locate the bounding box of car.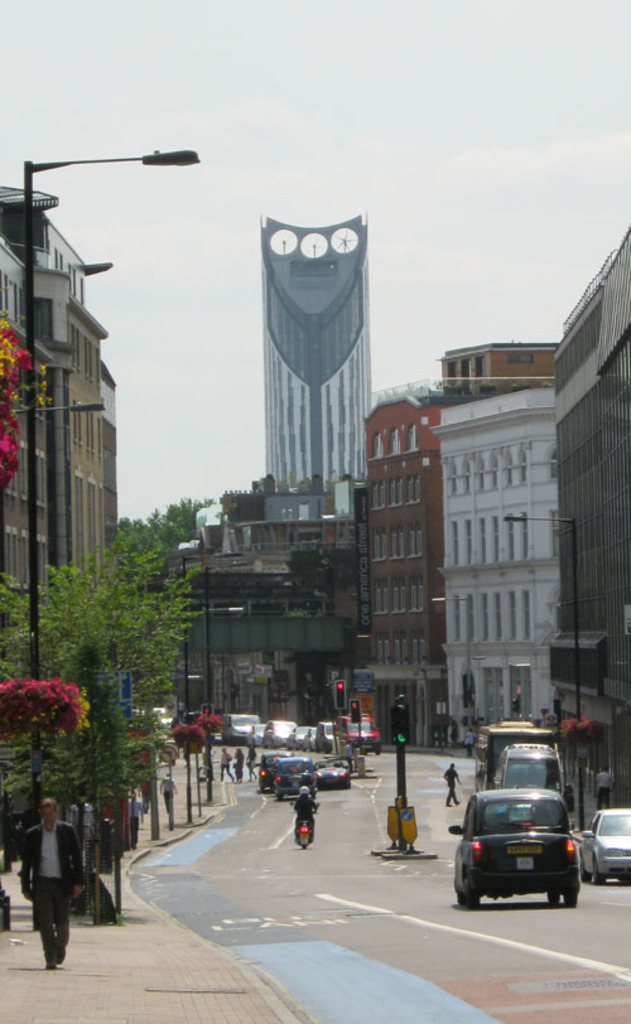
Bounding box: BBox(288, 720, 322, 747).
